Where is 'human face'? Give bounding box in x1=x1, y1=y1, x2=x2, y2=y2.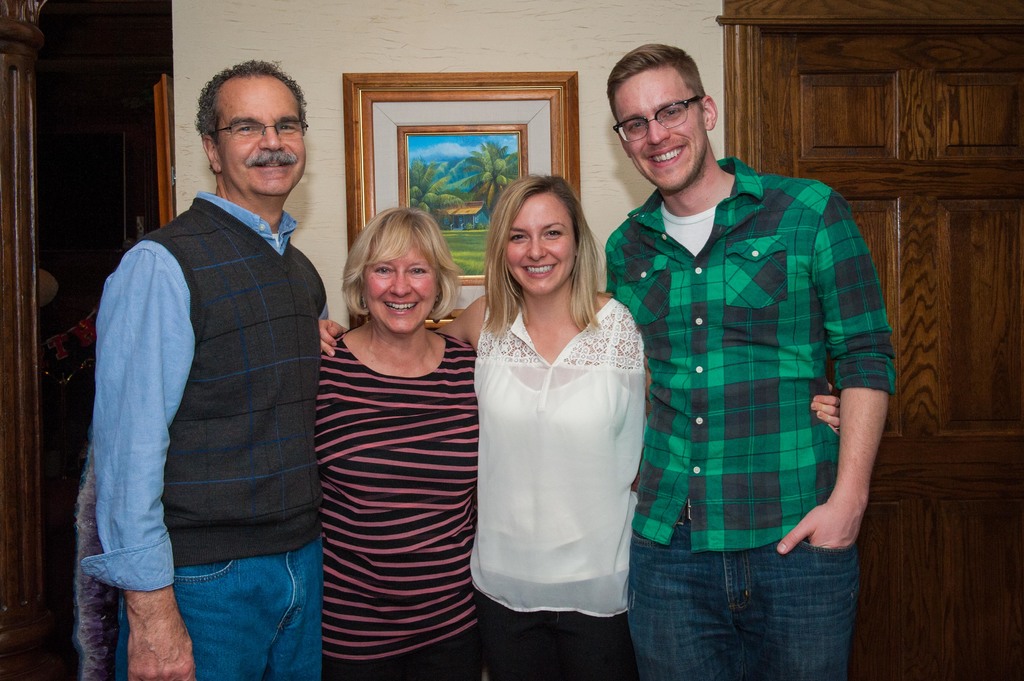
x1=611, y1=68, x2=703, y2=192.
